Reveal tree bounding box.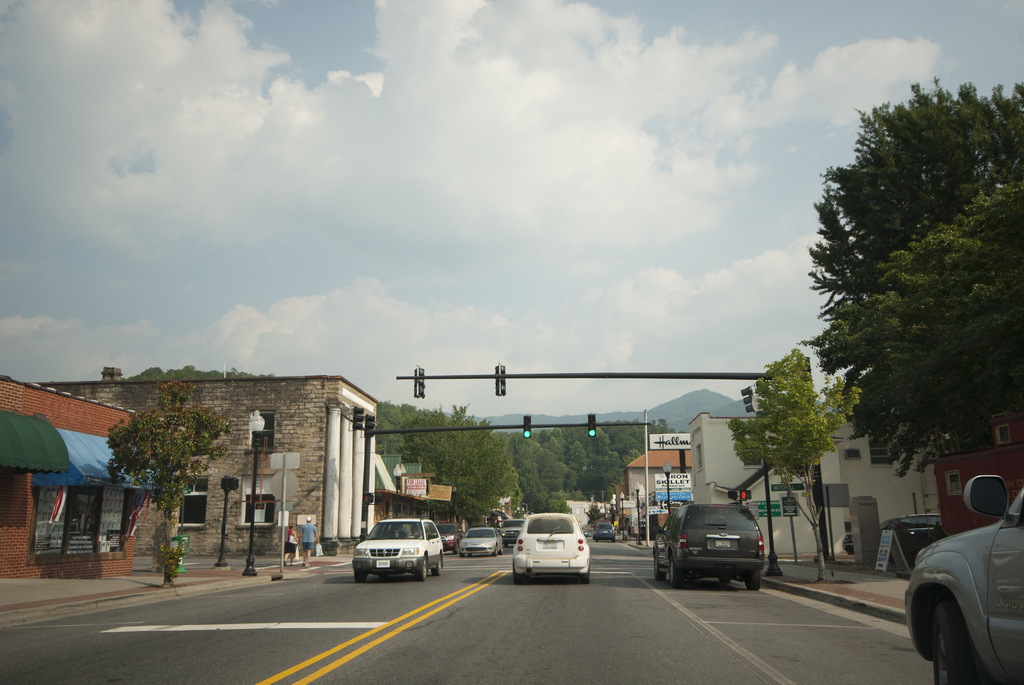
Revealed: 802, 72, 1023, 487.
